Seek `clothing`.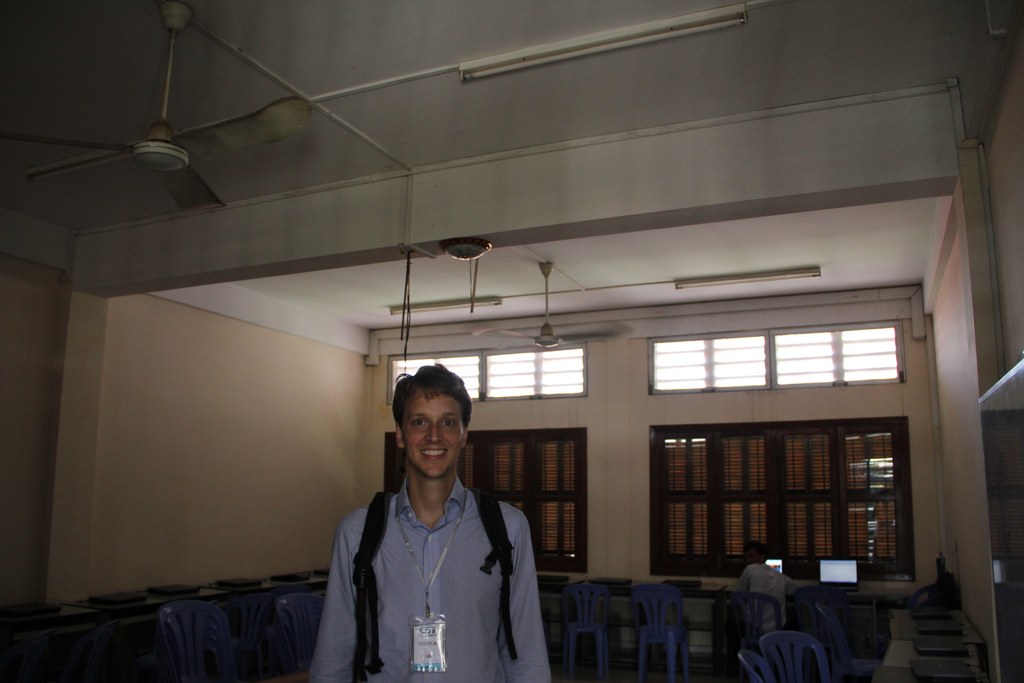
l=321, t=447, r=552, b=676.
